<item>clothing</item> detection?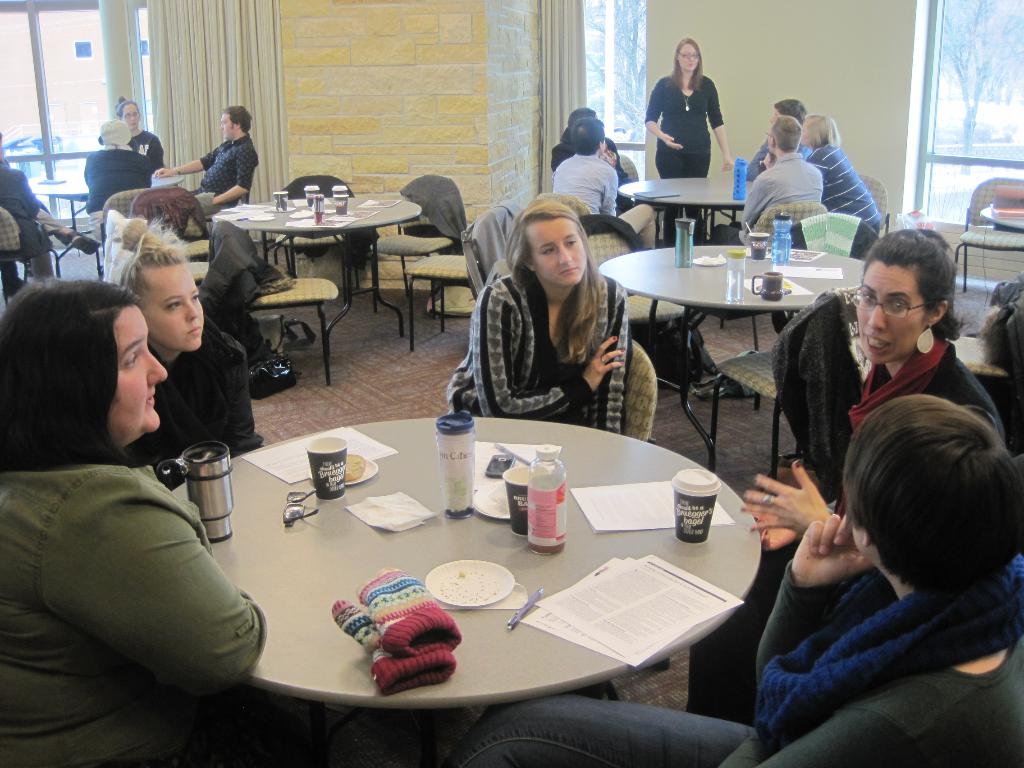
locate(460, 201, 523, 300)
